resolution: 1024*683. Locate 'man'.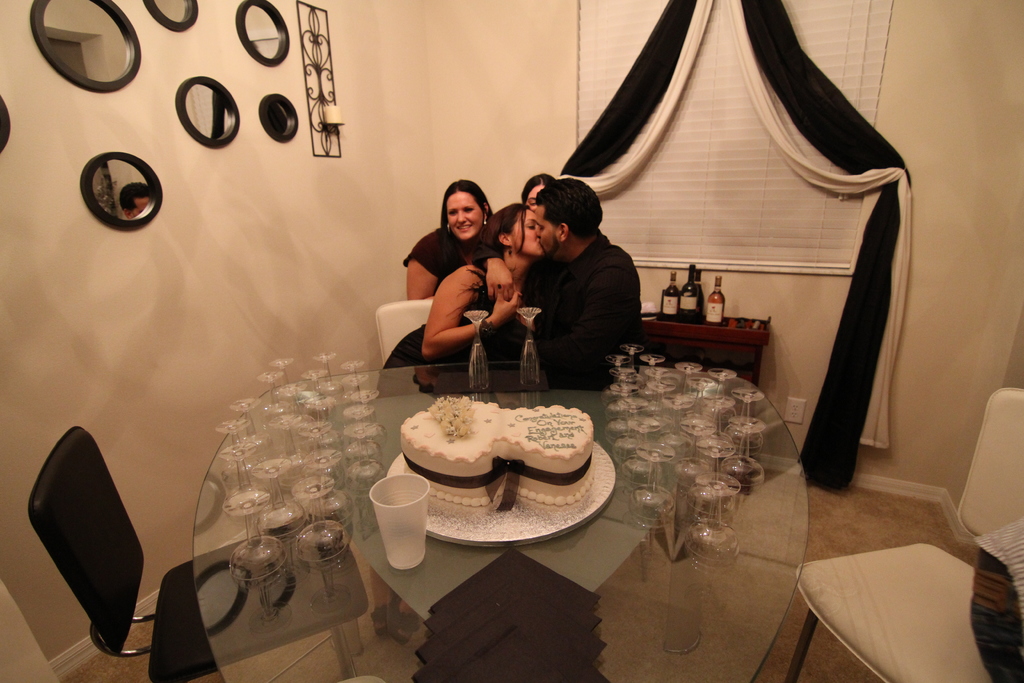
bbox(457, 176, 647, 398).
